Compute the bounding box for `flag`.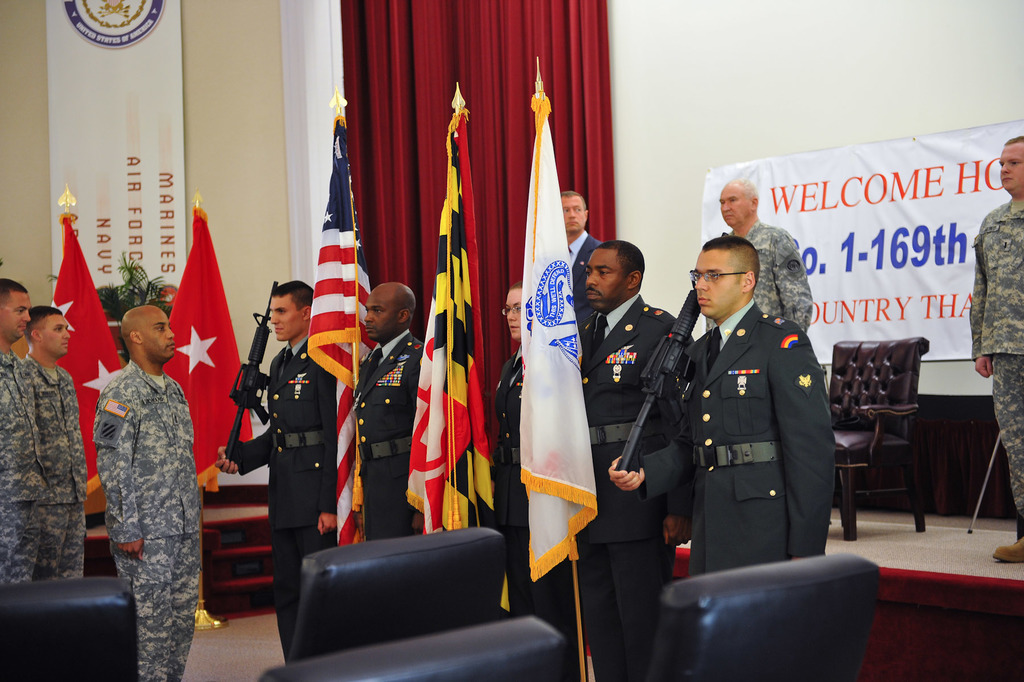
<box>300,113,372,555</box>.
